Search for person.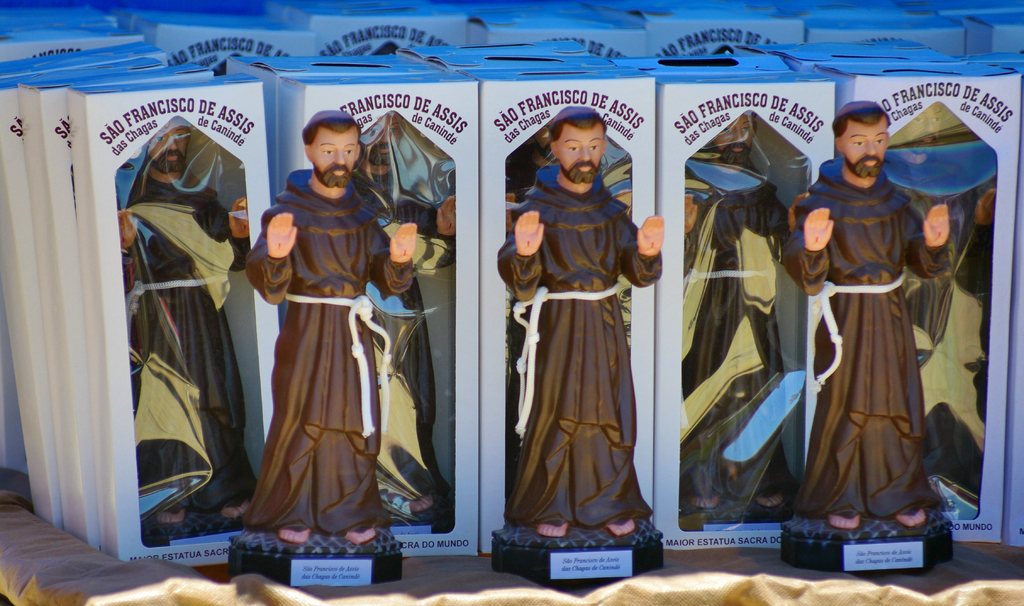
Found at (x1=678, y1=100, x2=829, y2=527).
